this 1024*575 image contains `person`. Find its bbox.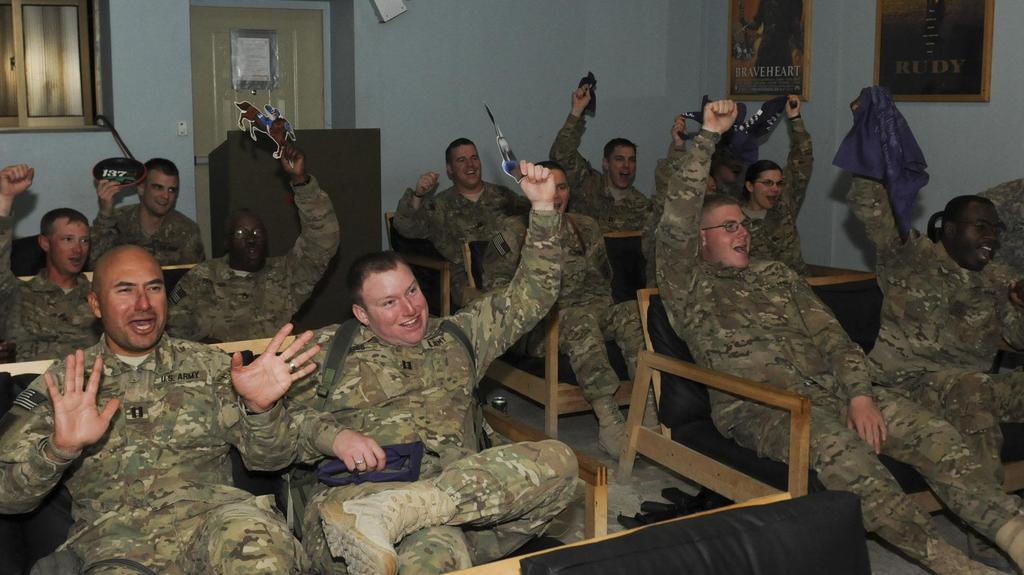
bbox=[168, 140, 341, 343].
